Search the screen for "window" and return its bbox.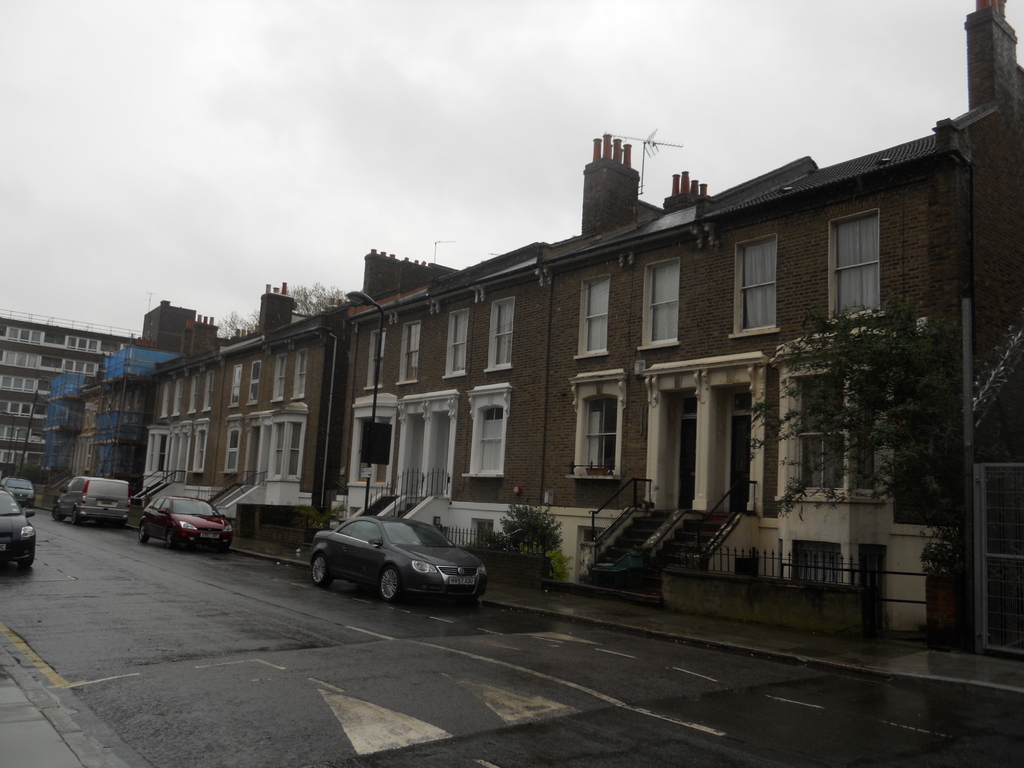
Found: (290,345,307,402).
